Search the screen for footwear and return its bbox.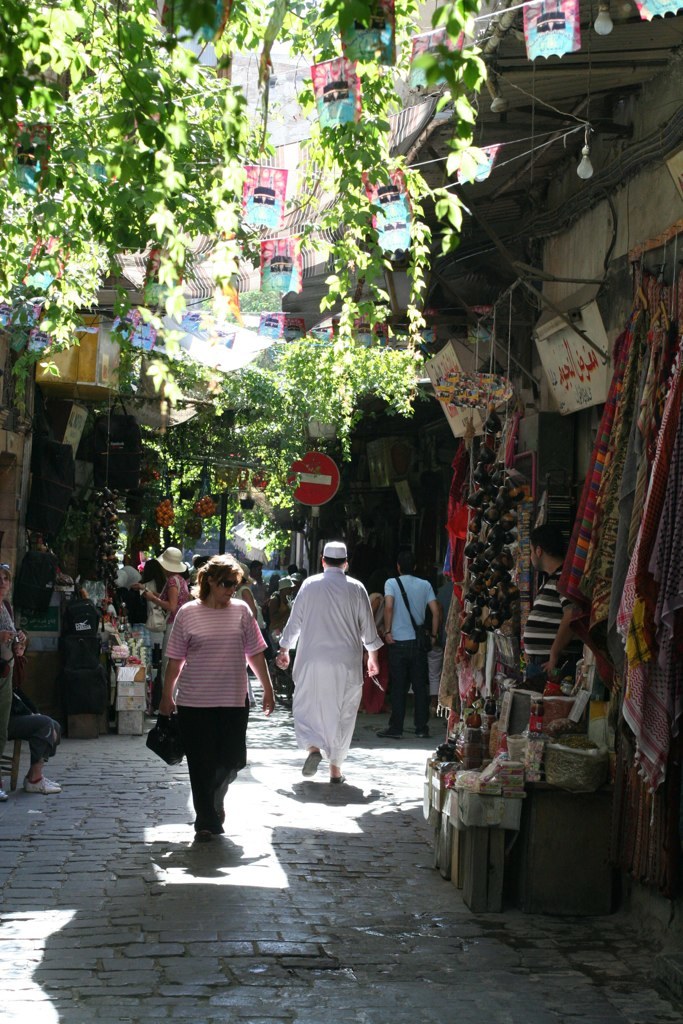
Found: [196, 829, 215, 841].
